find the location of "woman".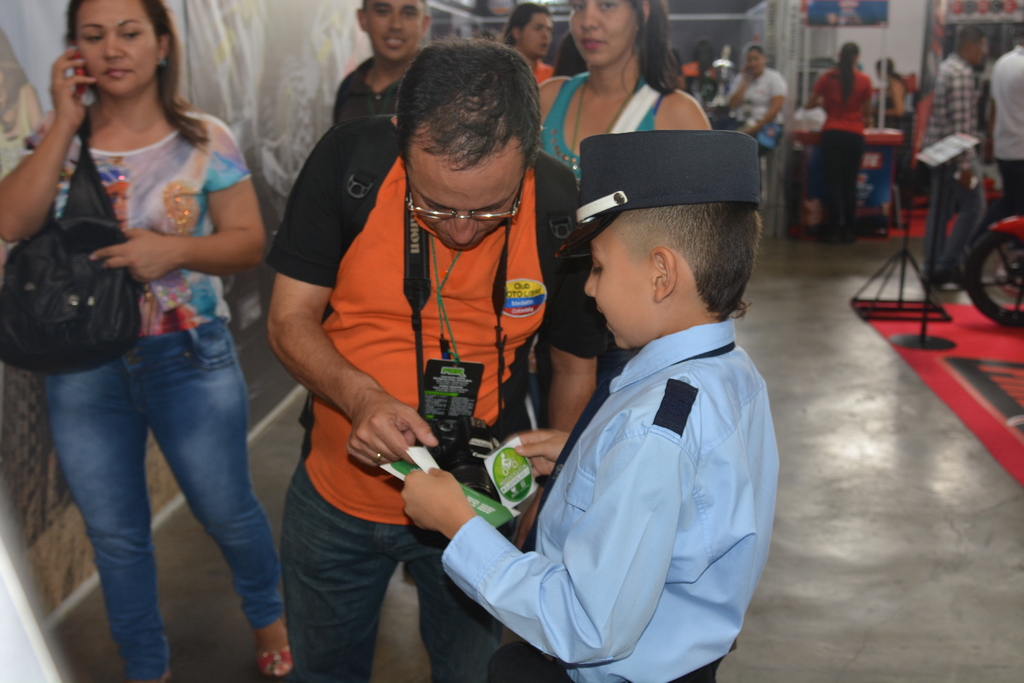
Location: bbox(804, 47, 876, 243).
